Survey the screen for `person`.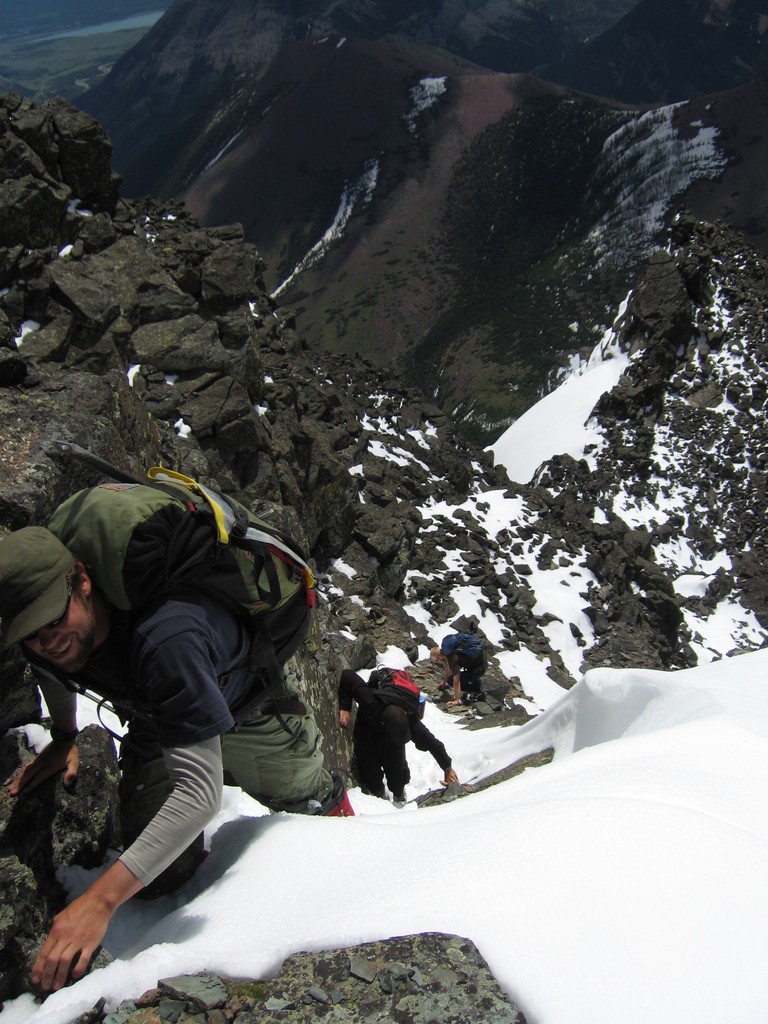
Survey found: [343, 632, 454, 819].
